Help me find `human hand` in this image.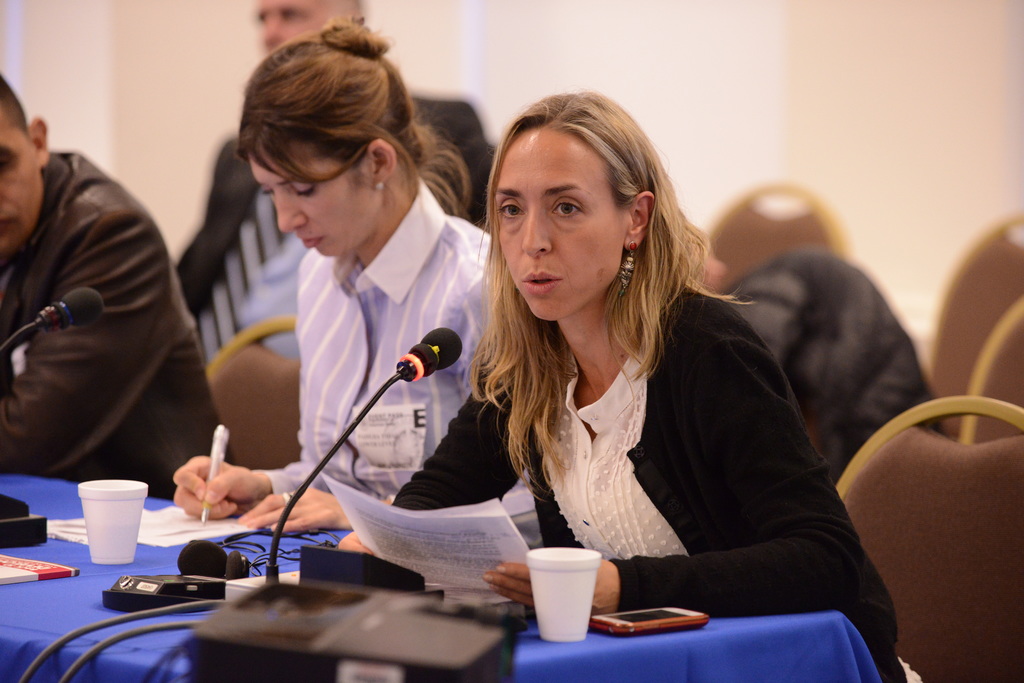
Found it: (x1=172, y1=454, x2=267, y2=525).
